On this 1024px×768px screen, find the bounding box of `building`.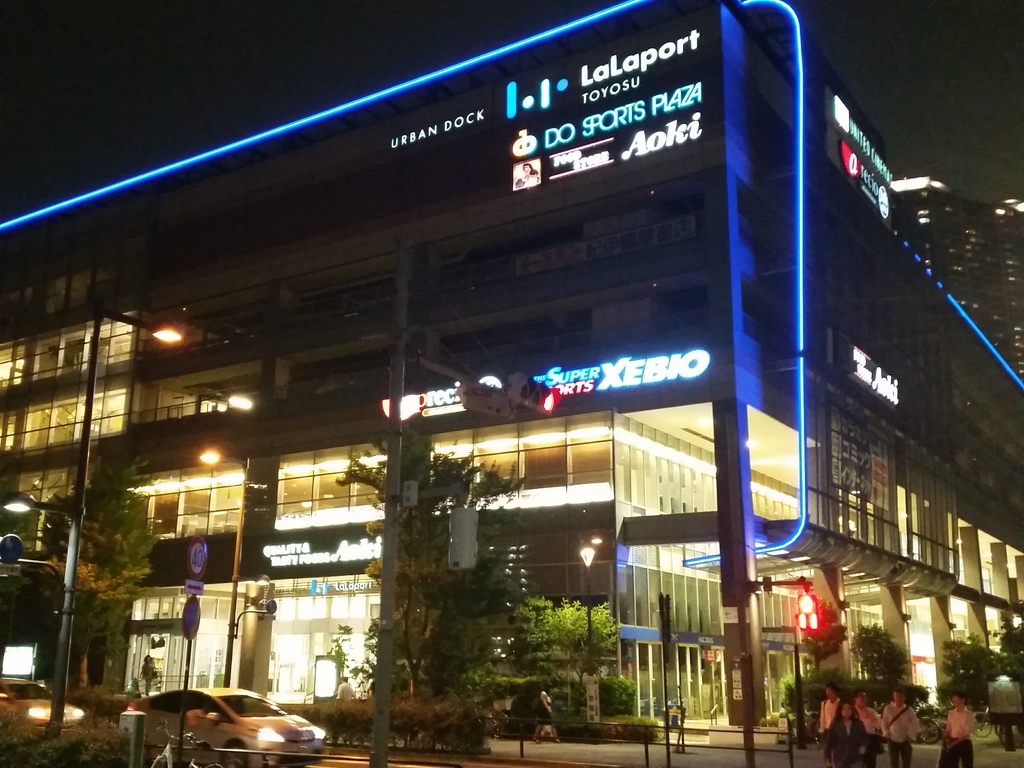
Bounding box: 892:177:1023:373.
